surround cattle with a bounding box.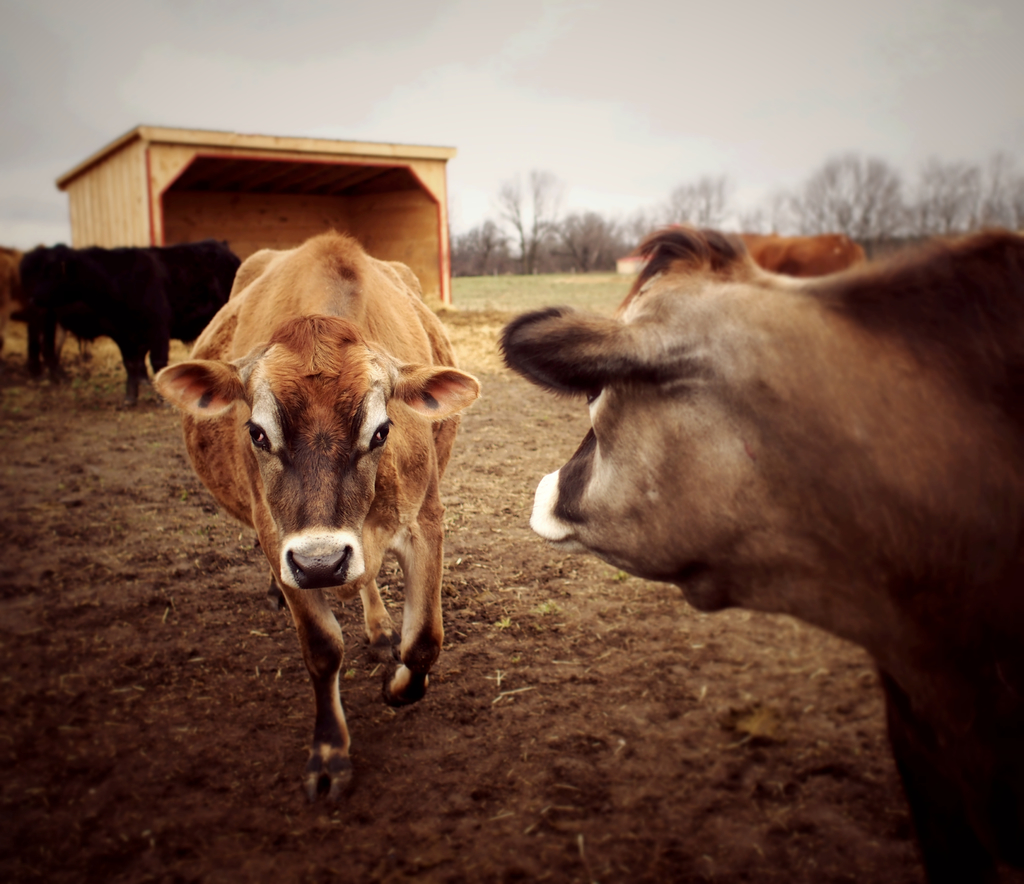
<bbox>498, 225, 1023, 883</bbox>.
